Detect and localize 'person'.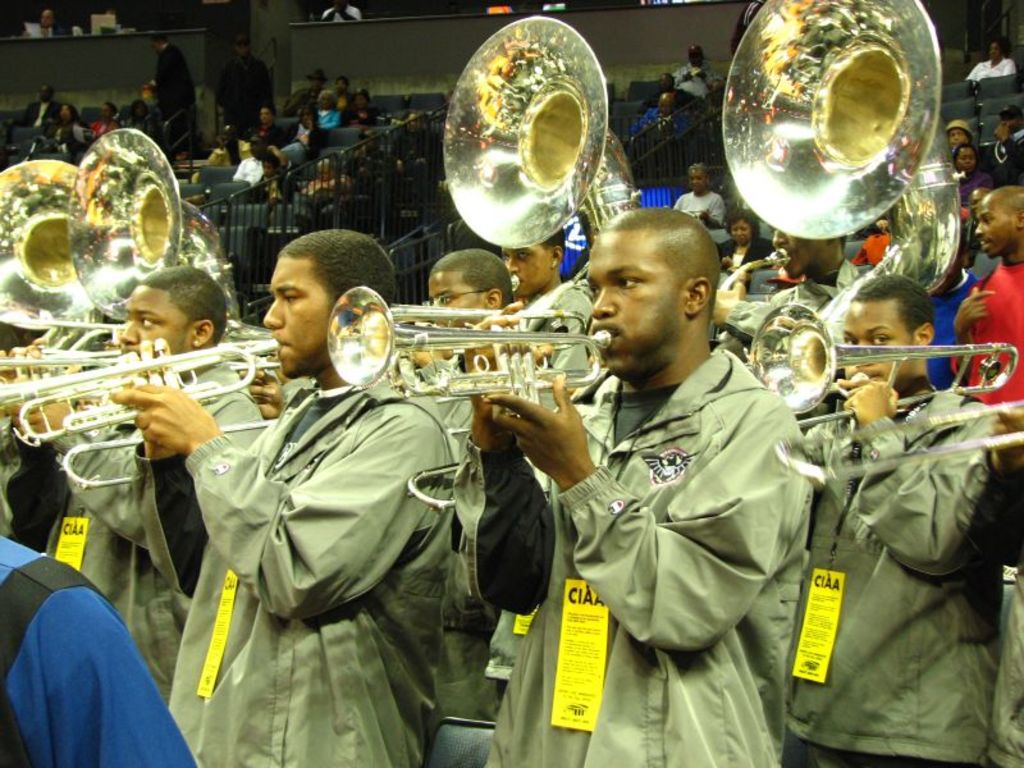
Localized at (145, 83, 168, 131).
